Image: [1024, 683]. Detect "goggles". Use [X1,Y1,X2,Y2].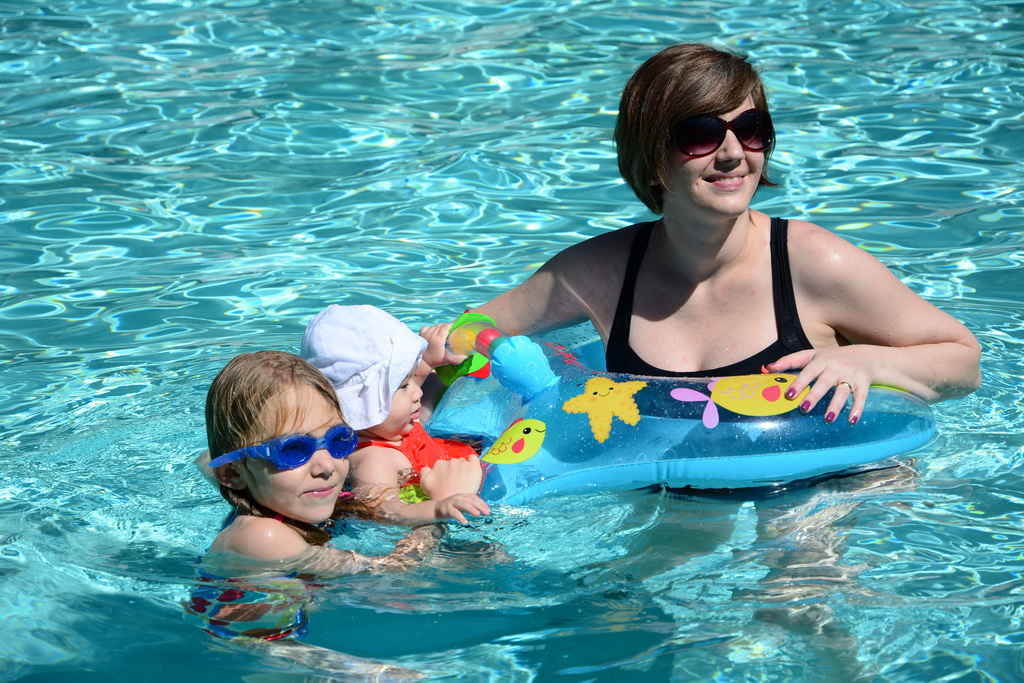
[207,431,362,473].
